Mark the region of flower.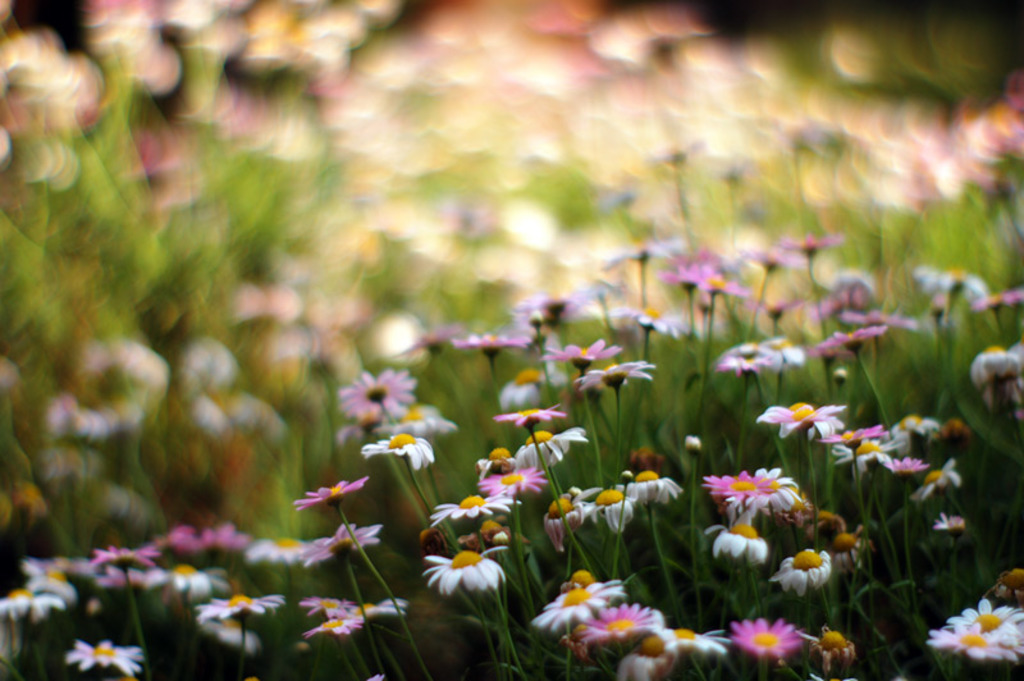
Region: [left=383, top=405, right=454, bottom=439].
